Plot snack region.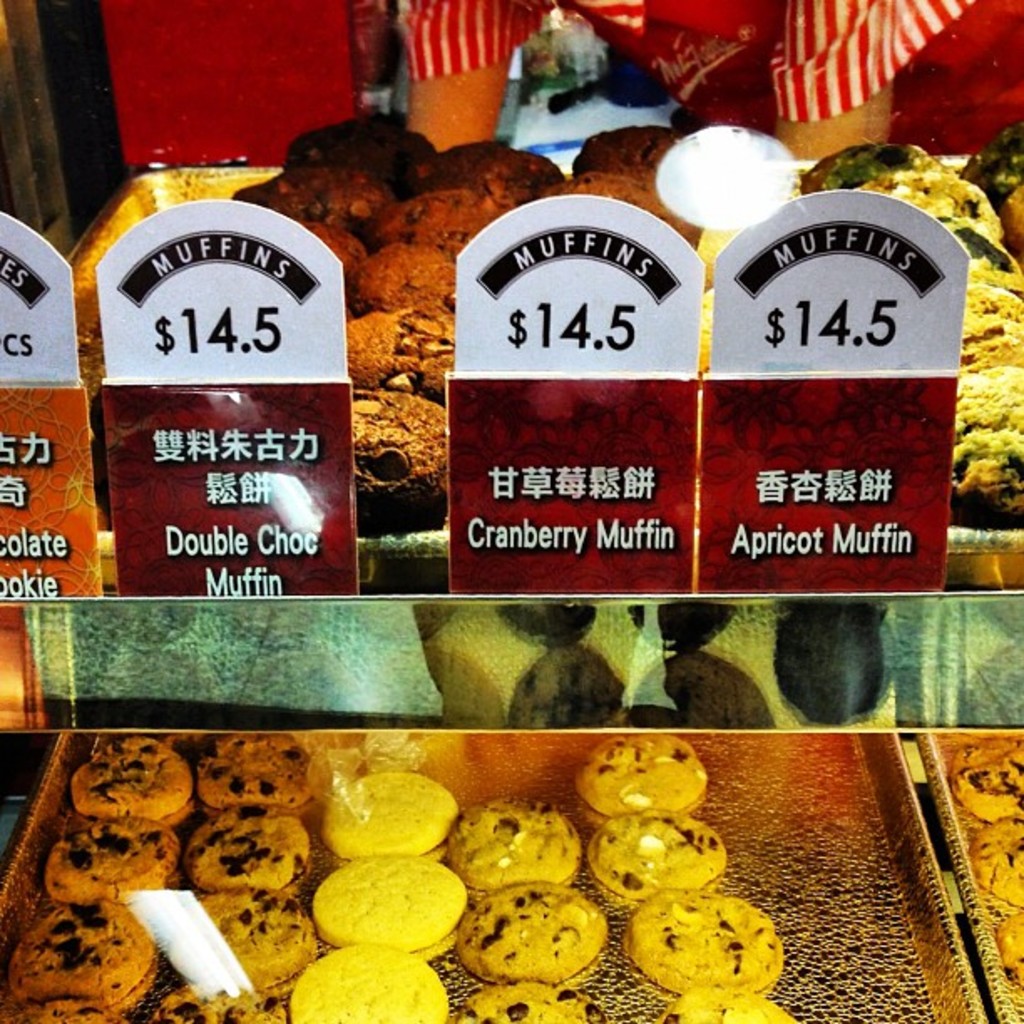
Plotted at bbox=(47, 805, 196, 897).
